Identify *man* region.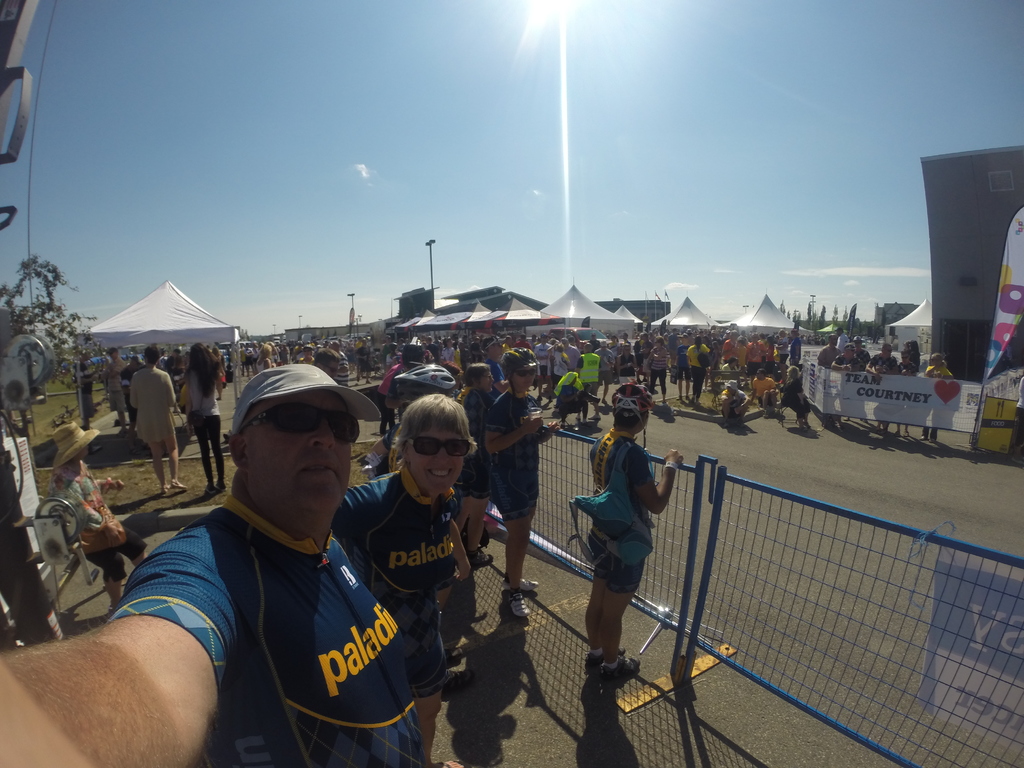
Region: x1=895, y1=353, x2=919, y2=440.
